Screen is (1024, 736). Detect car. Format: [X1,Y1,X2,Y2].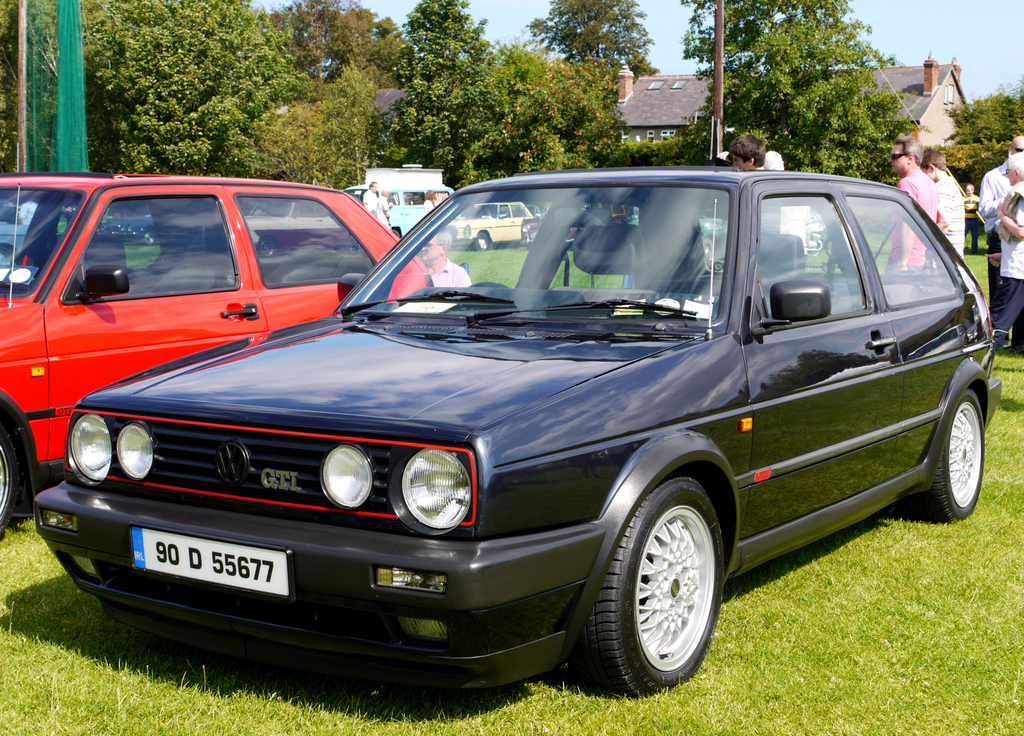
[0,171,444,537].
